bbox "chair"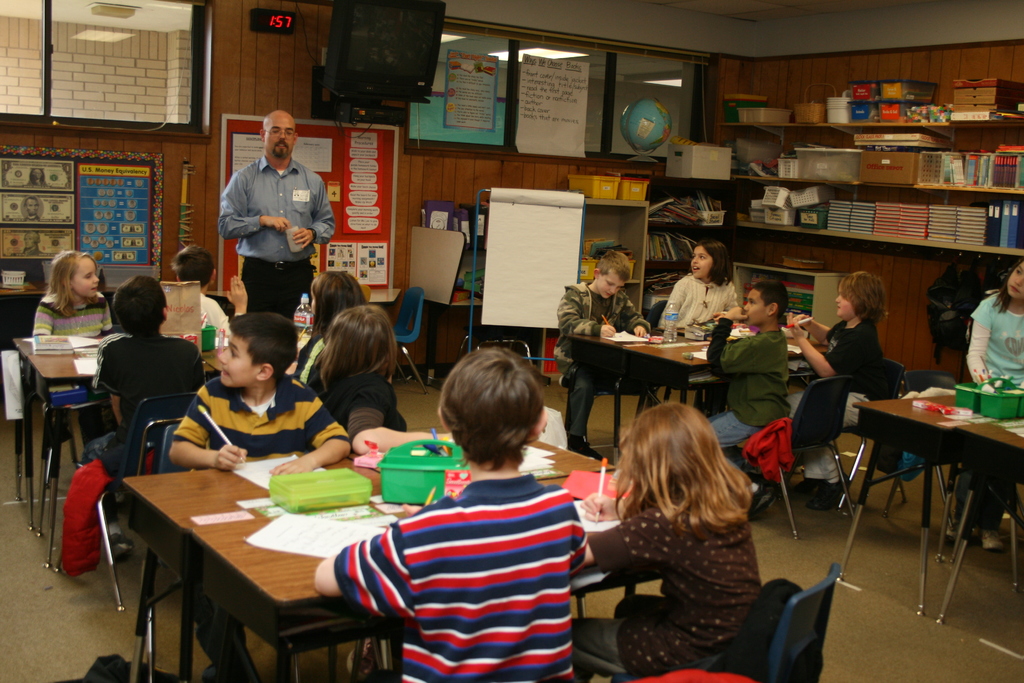
[x1=934, y1=428, x2=1023, y2=622]
